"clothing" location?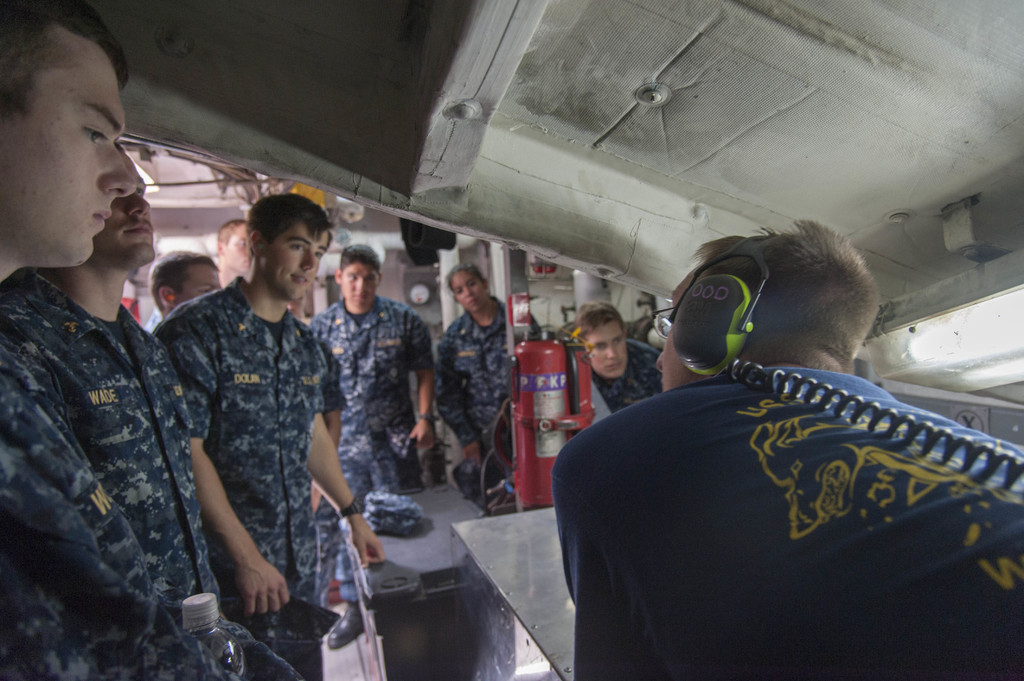
l=318, t=334, r=349, b=408
